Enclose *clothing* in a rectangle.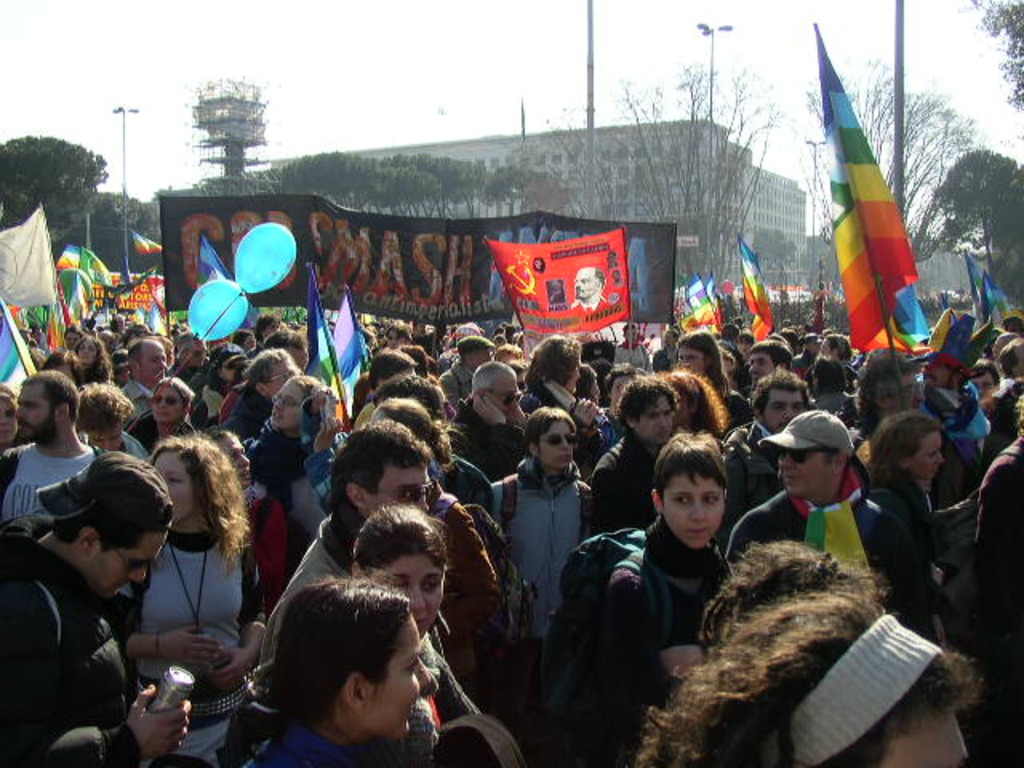
(x1=717, y1=338, x2=757, y2=400).
